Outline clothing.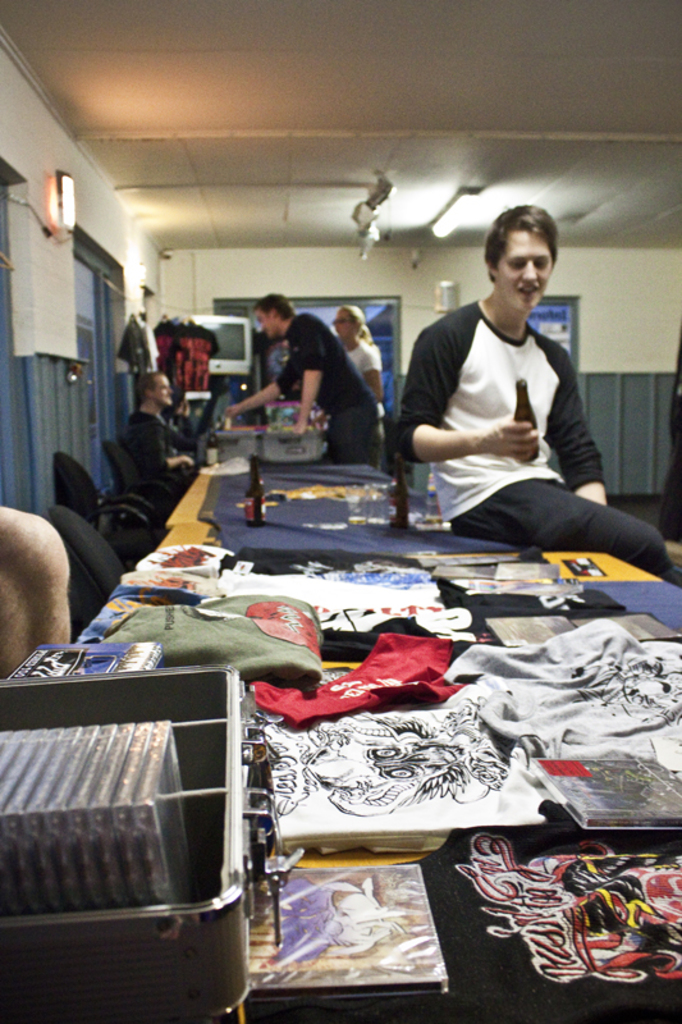
Outline: 351/342/386/410.
